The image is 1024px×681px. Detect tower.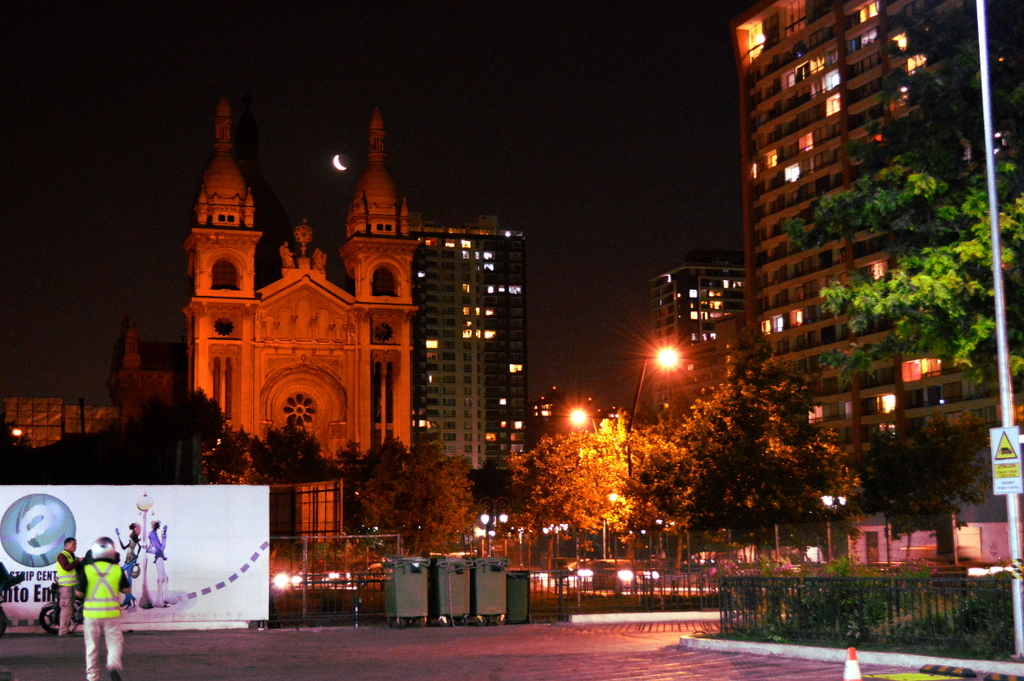
Detection: (left=331, top=108, right=421, bottom=458).
